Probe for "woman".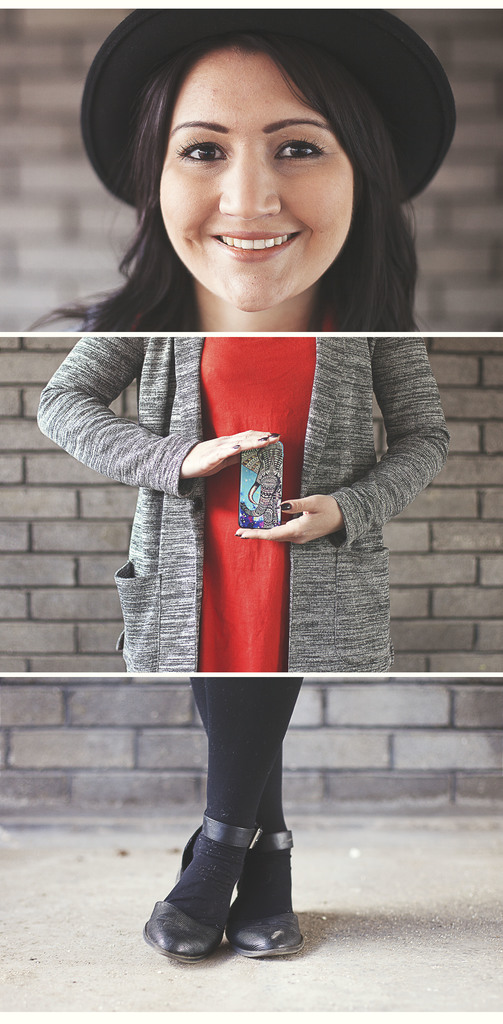
Probe result: x1=44 y1=50 x2=479 y2=899.
